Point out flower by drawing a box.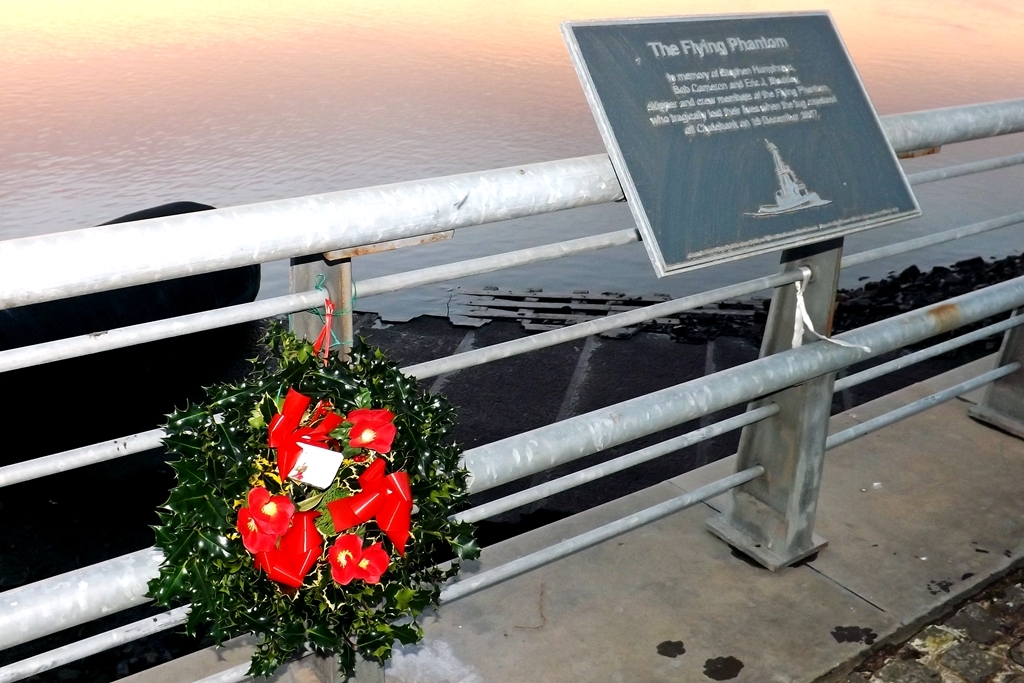
Rect(348, 407, 398, 453).
